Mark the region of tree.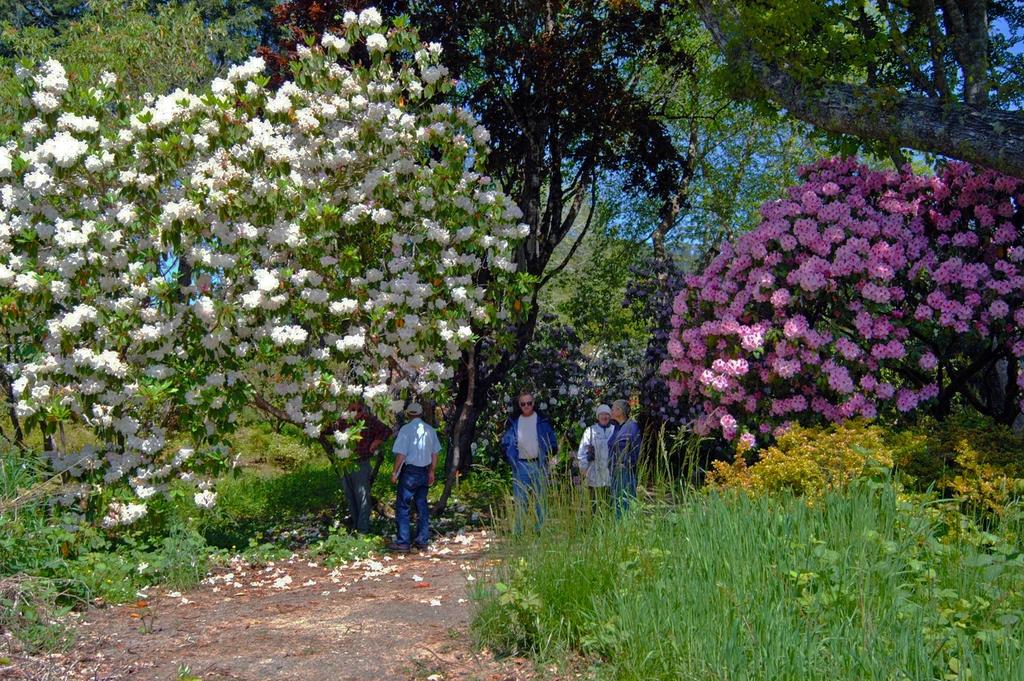
Region: (x1=420, y1=0, x2=703, y2=474).
